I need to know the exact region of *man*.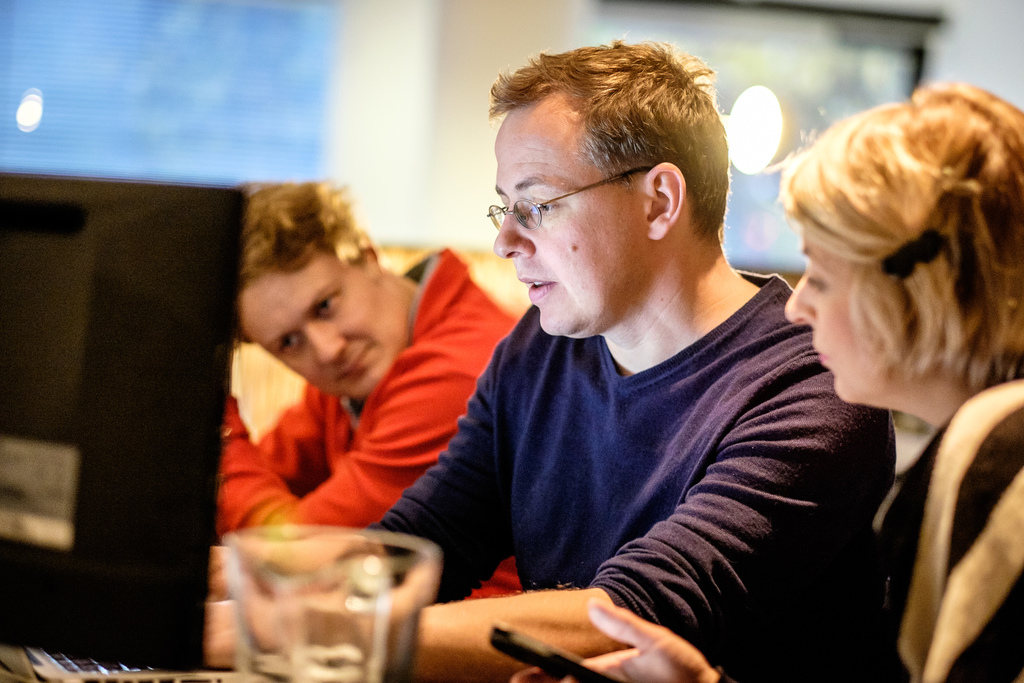
Region: <bbox>264, 59, 839, 636</bbox>.
